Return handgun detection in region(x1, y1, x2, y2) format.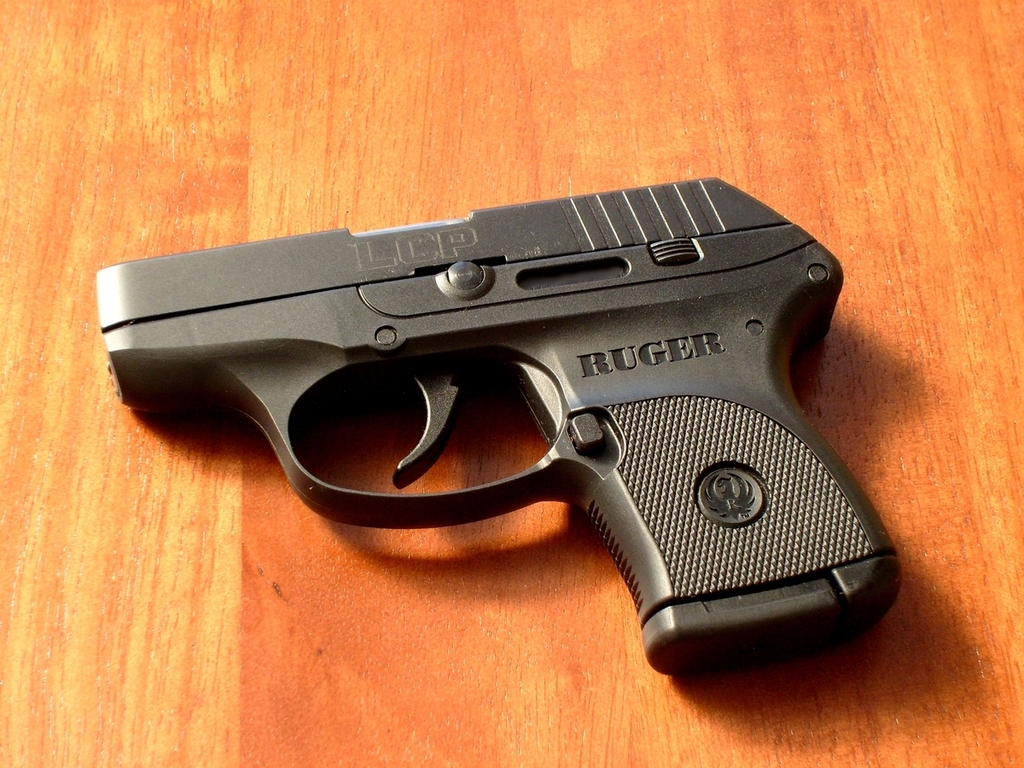
region(94, 177, 898, 674).
